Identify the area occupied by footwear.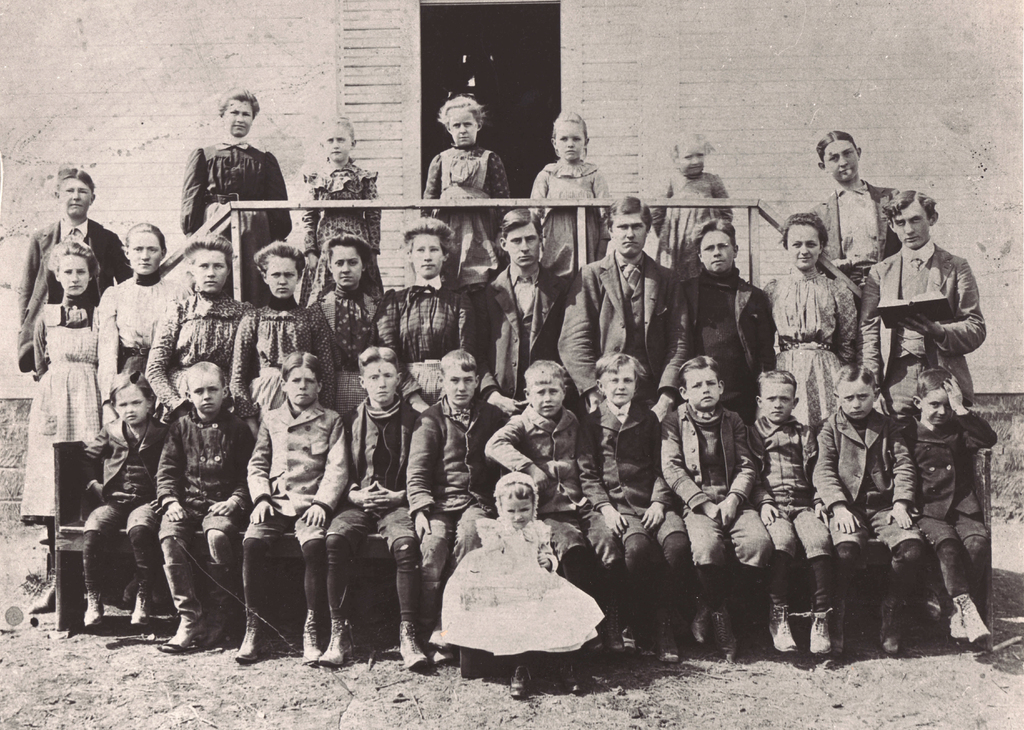
Area: rect(84, 586, 106, 630).
